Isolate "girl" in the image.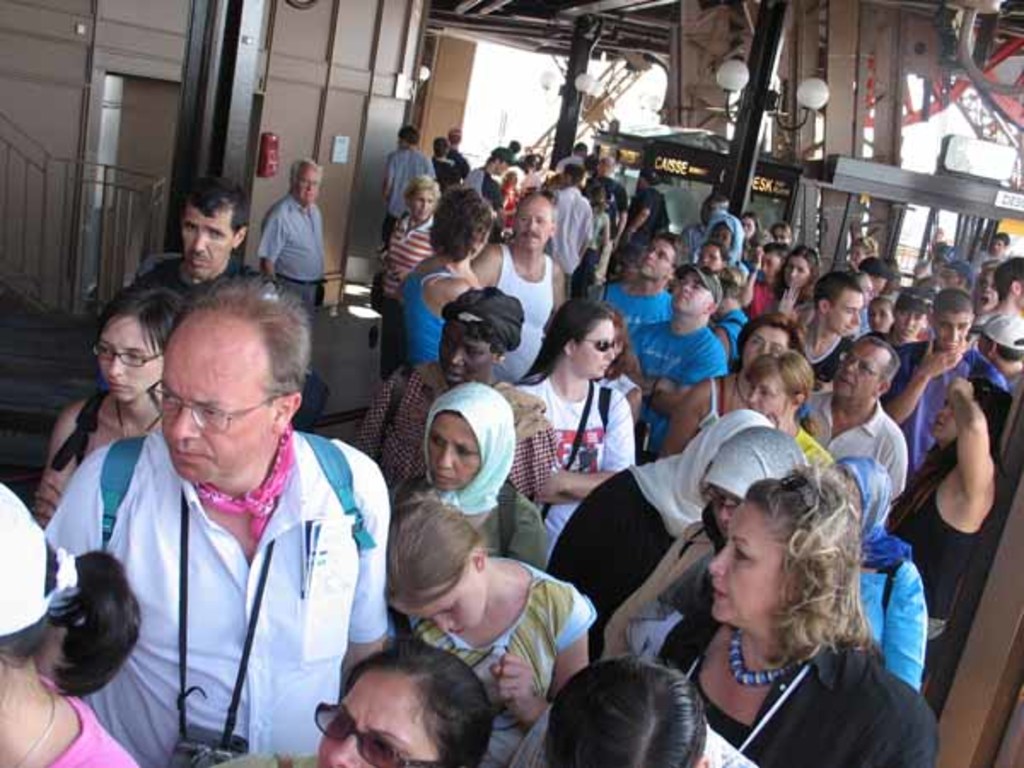
Isolated region: bbox=[38, 283, 177, 526].
